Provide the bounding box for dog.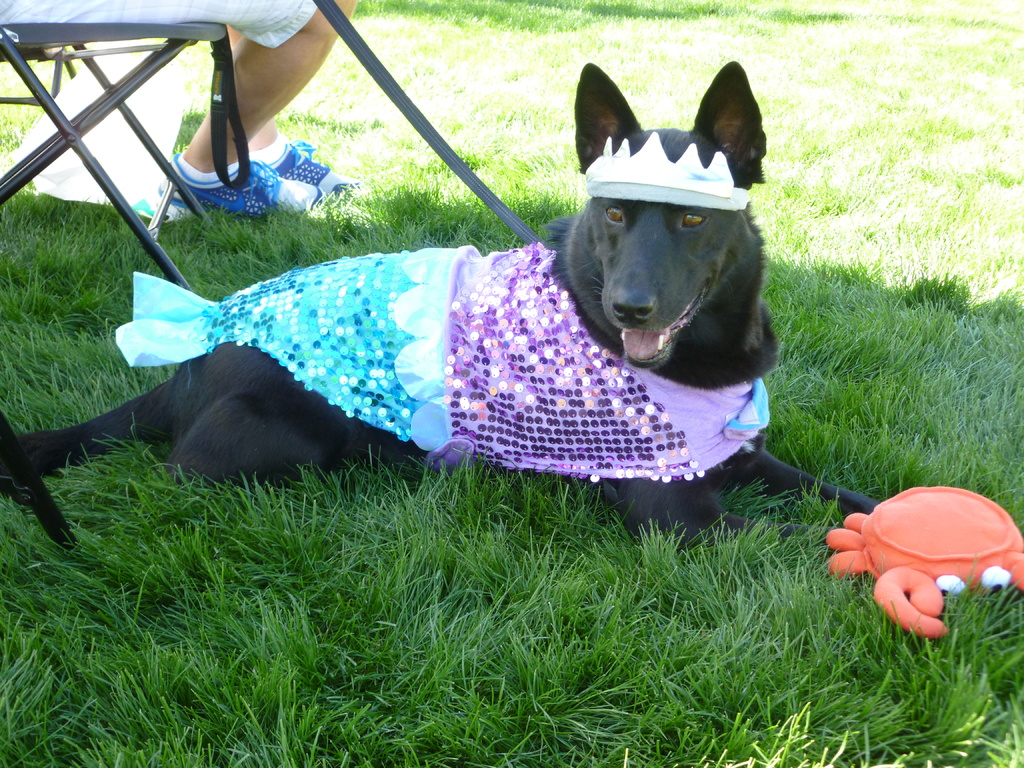
[0,60,879,560].
